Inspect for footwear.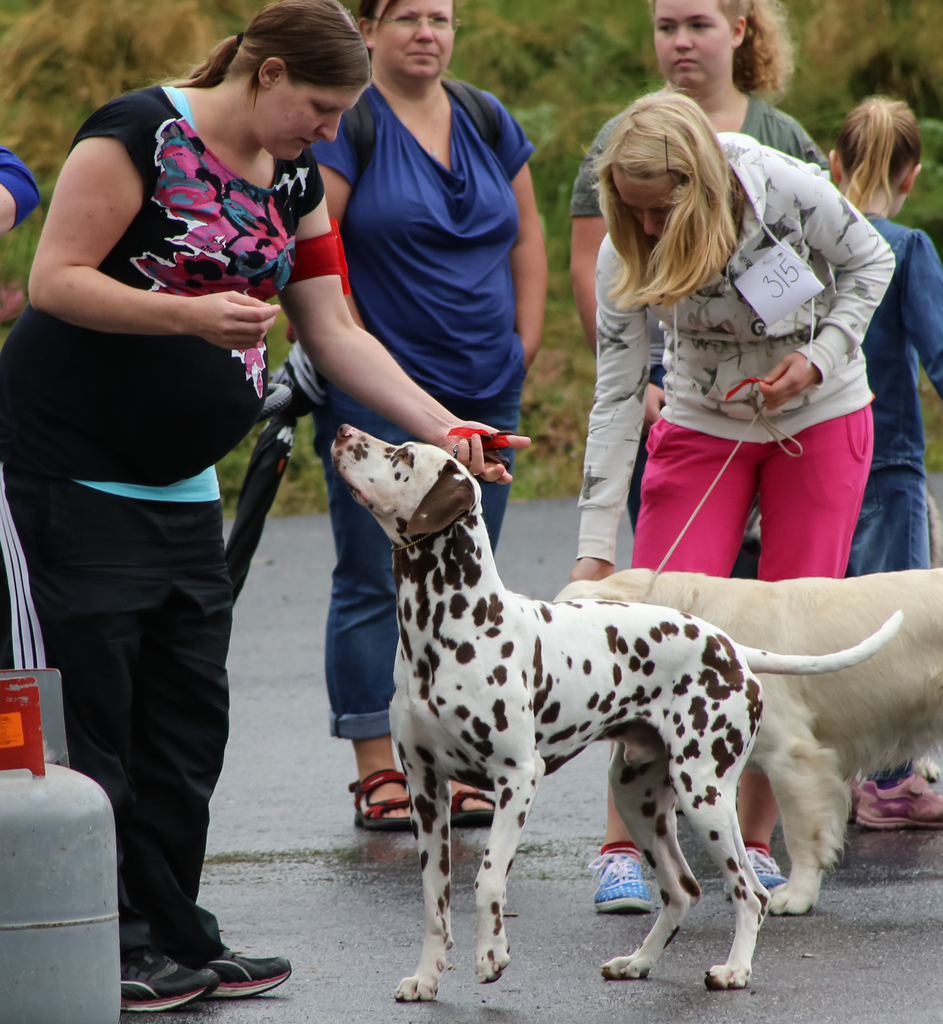
Inspection: [x1=207, y1=941, x2=293, y2=999].
